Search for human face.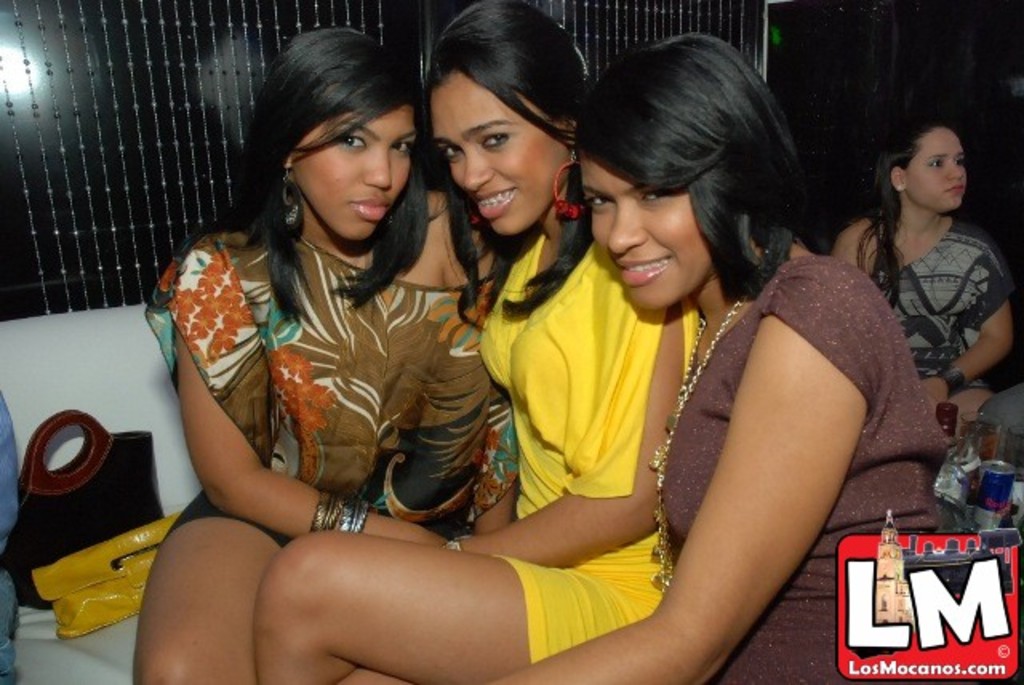
Found at 437,64,570,237.
